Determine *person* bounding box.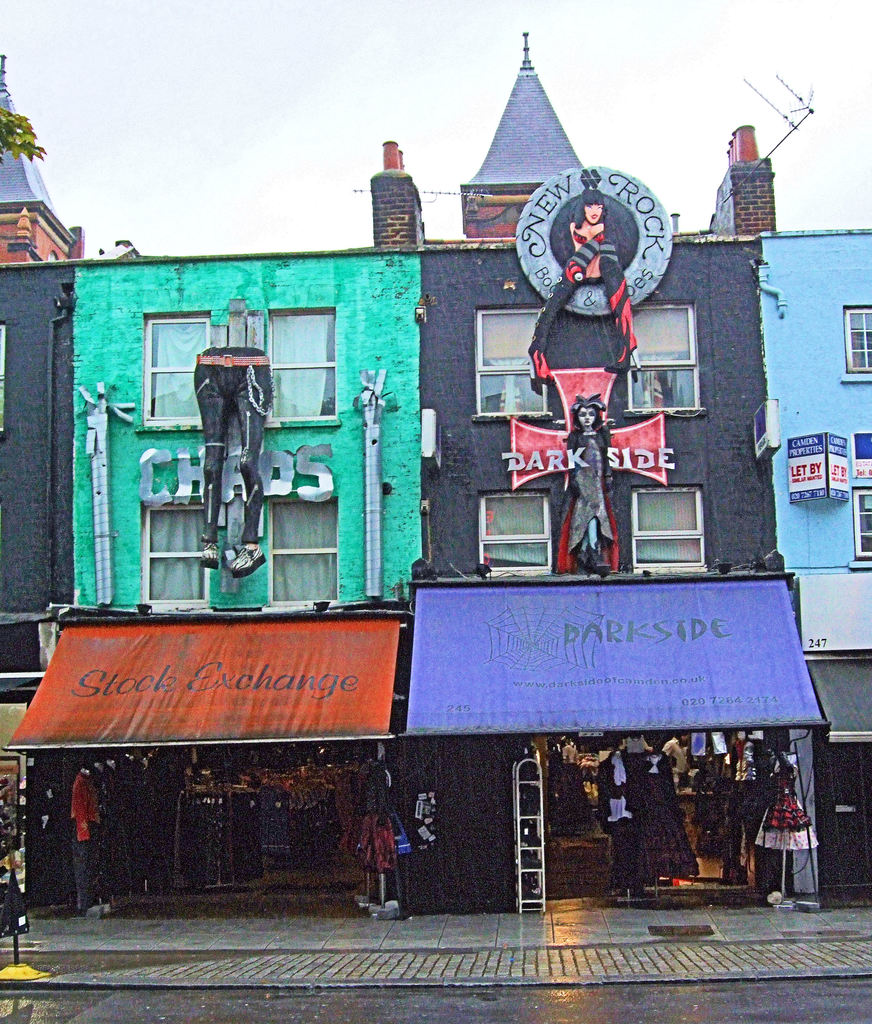
Determined: (left=564, top=394, right=614, bottom=571).
